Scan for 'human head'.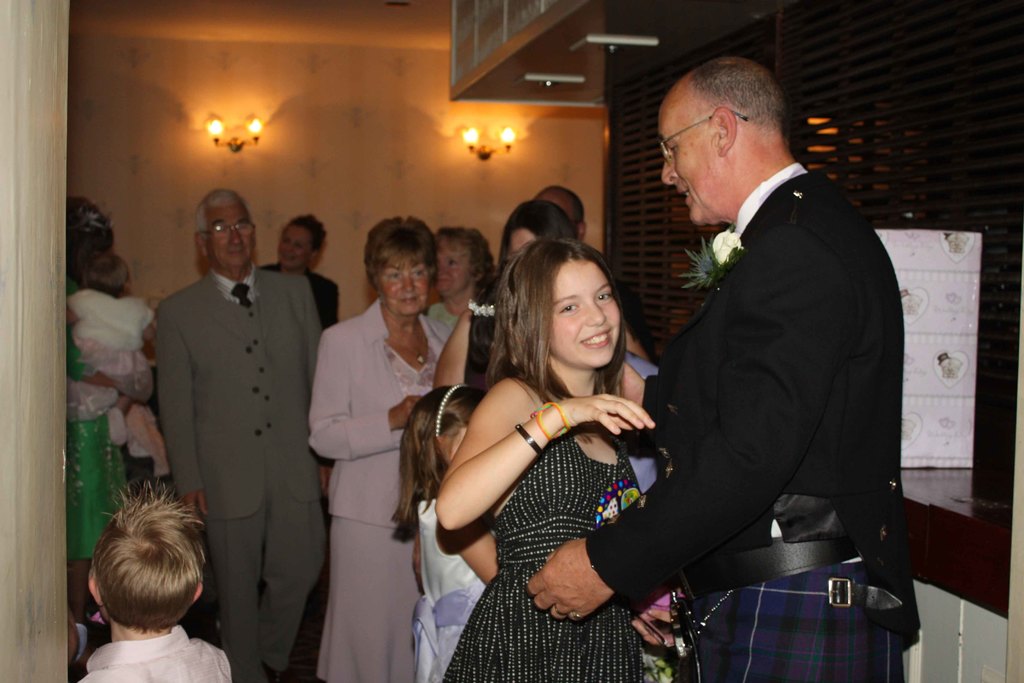
Scan result: {"left": 87, "top": 493, "right": 212, "bottom": 626}.
